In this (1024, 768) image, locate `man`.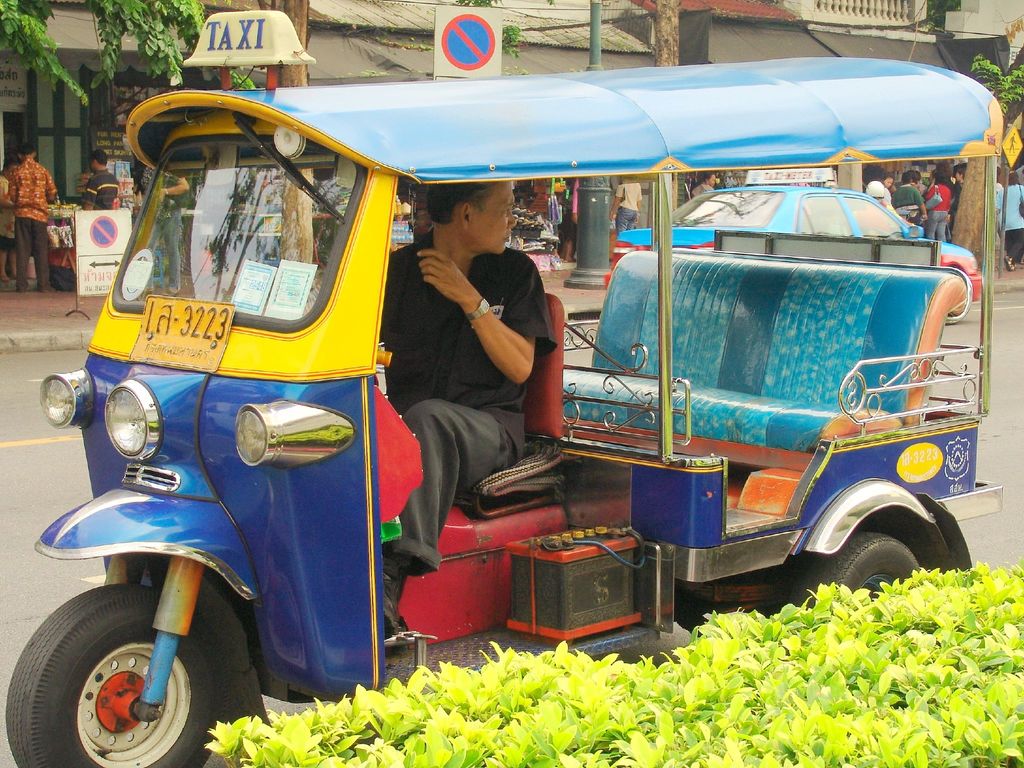
Bounding box: 381/180/559/648.
